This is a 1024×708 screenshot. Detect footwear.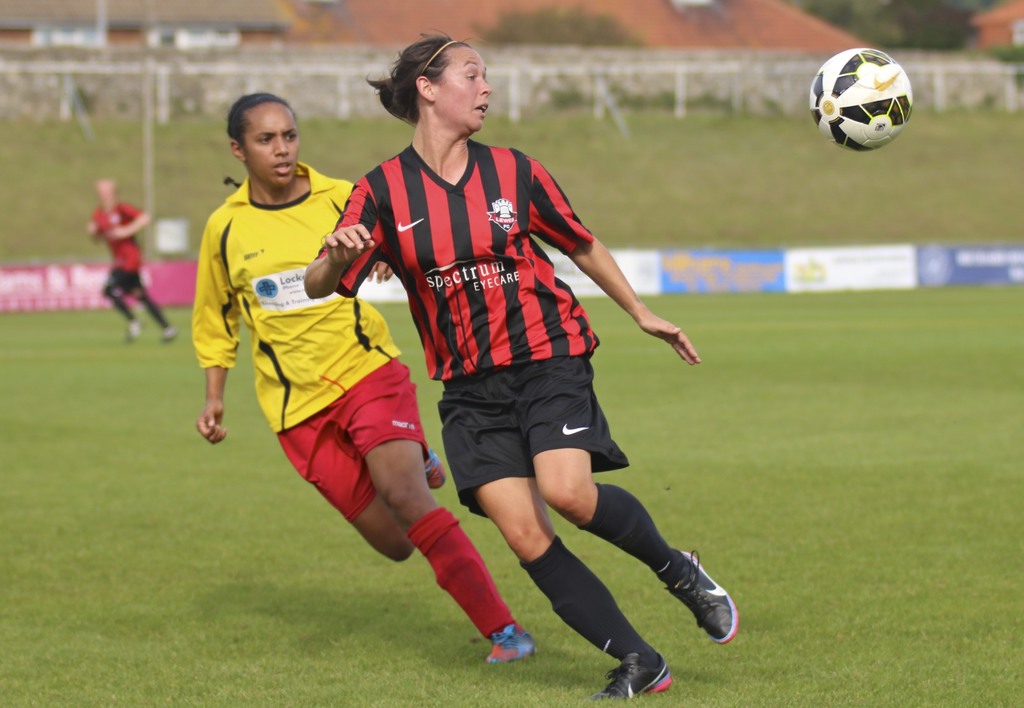
Rect(163, 326, 180, 341).
